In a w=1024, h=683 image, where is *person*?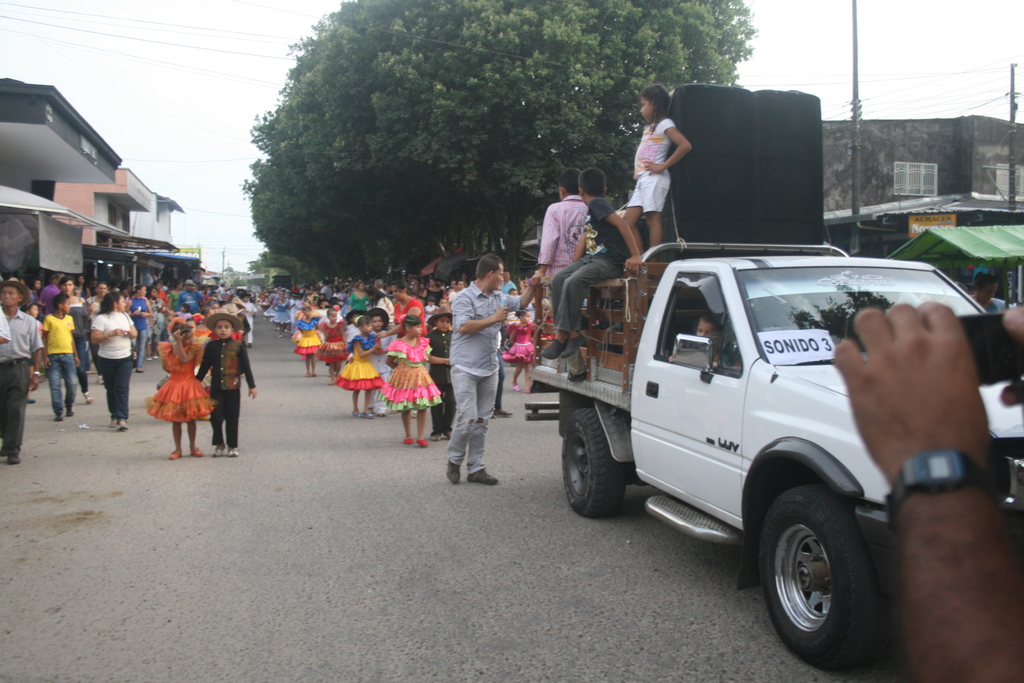
546/161/641/386.
